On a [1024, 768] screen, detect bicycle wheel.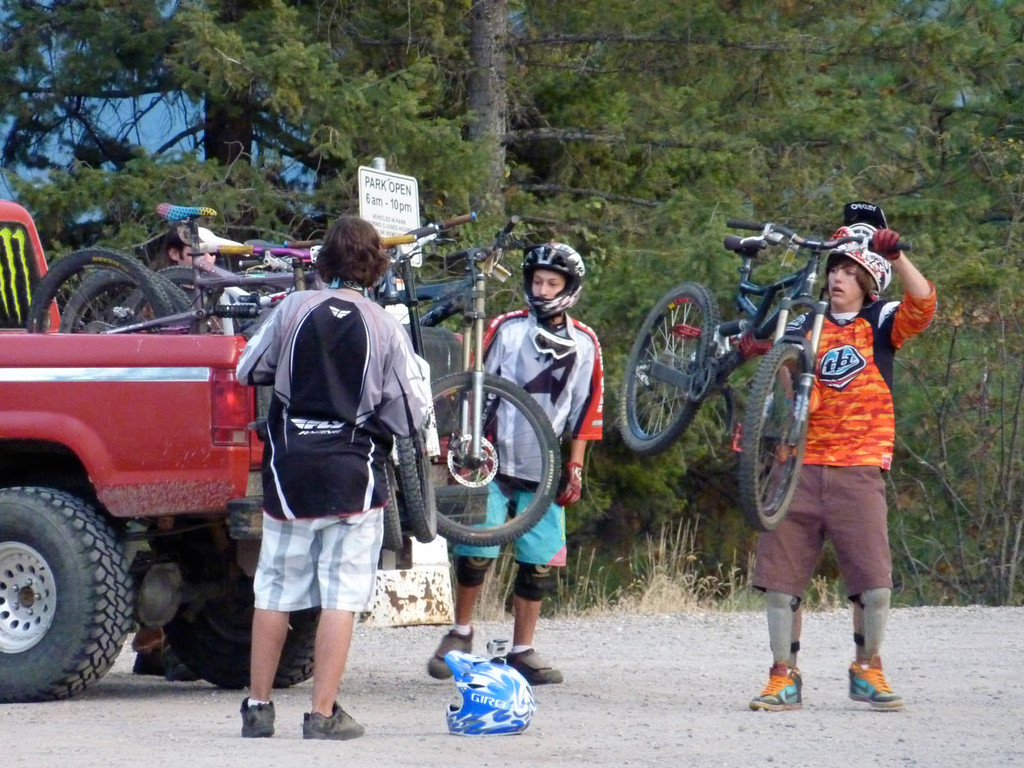
left=383, top=448, right=407, bottom=558.
